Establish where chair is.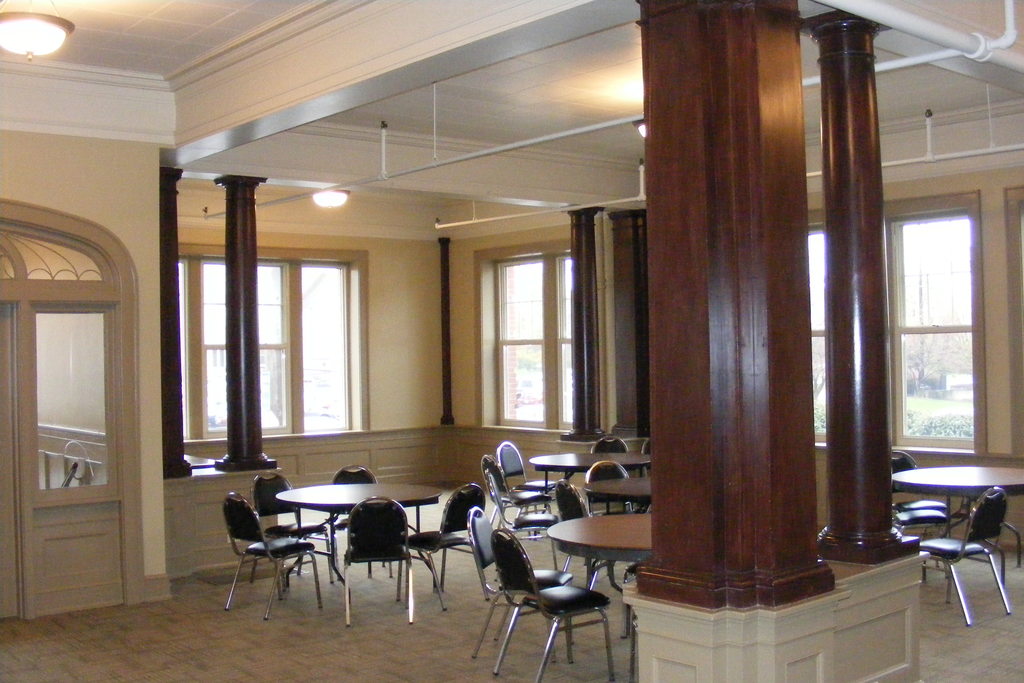
Established at [x1=221, y1=492, x2=323, y2=622].
